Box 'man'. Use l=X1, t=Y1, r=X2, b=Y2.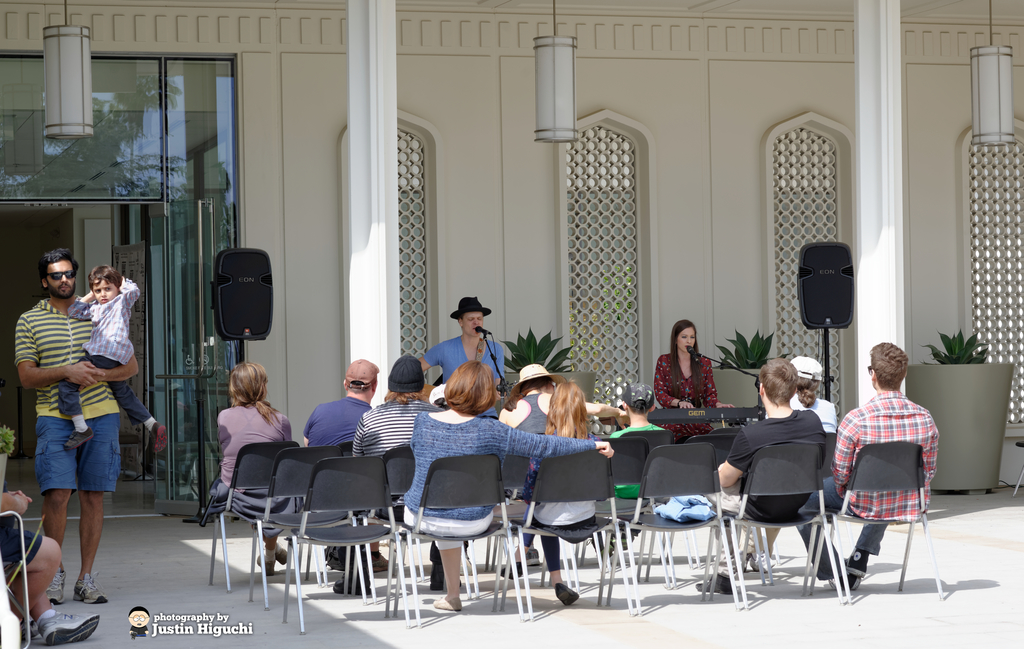
l=418, t=292, r=504, b=416.
